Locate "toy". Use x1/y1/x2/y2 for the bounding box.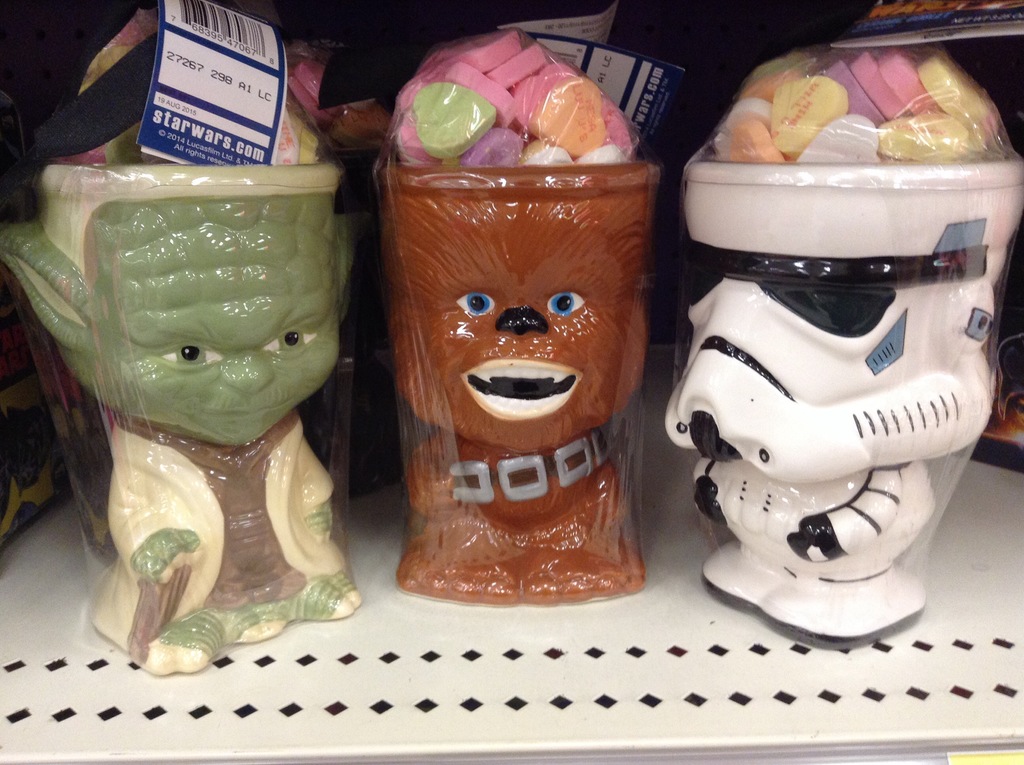
368/0/709/596.
